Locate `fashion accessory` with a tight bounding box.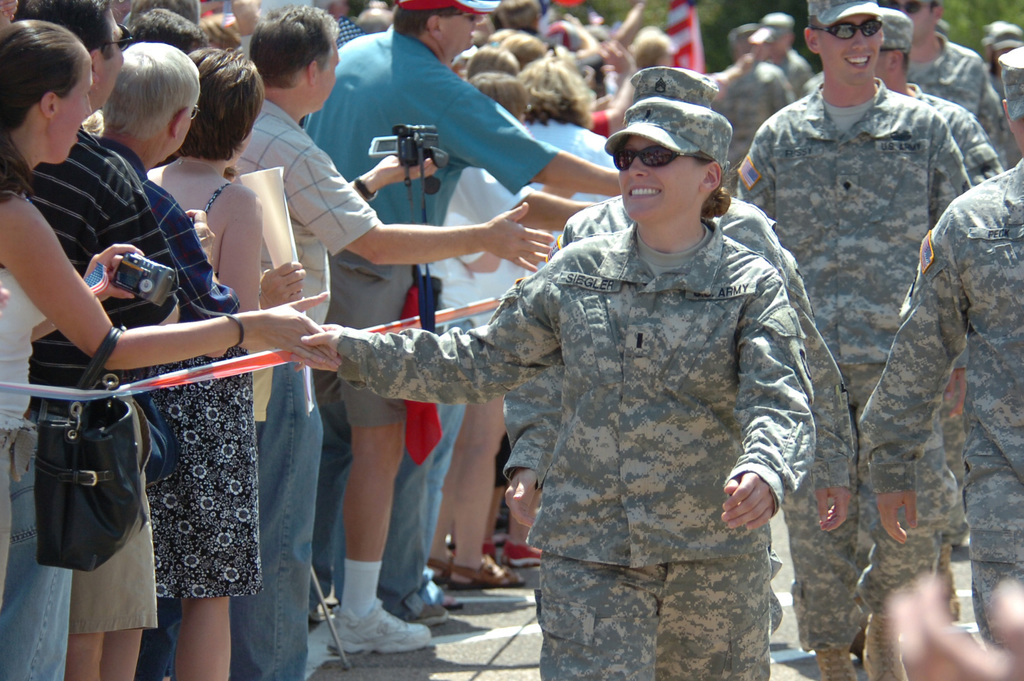
(left=397, top=0, right=503, bottom=12).
